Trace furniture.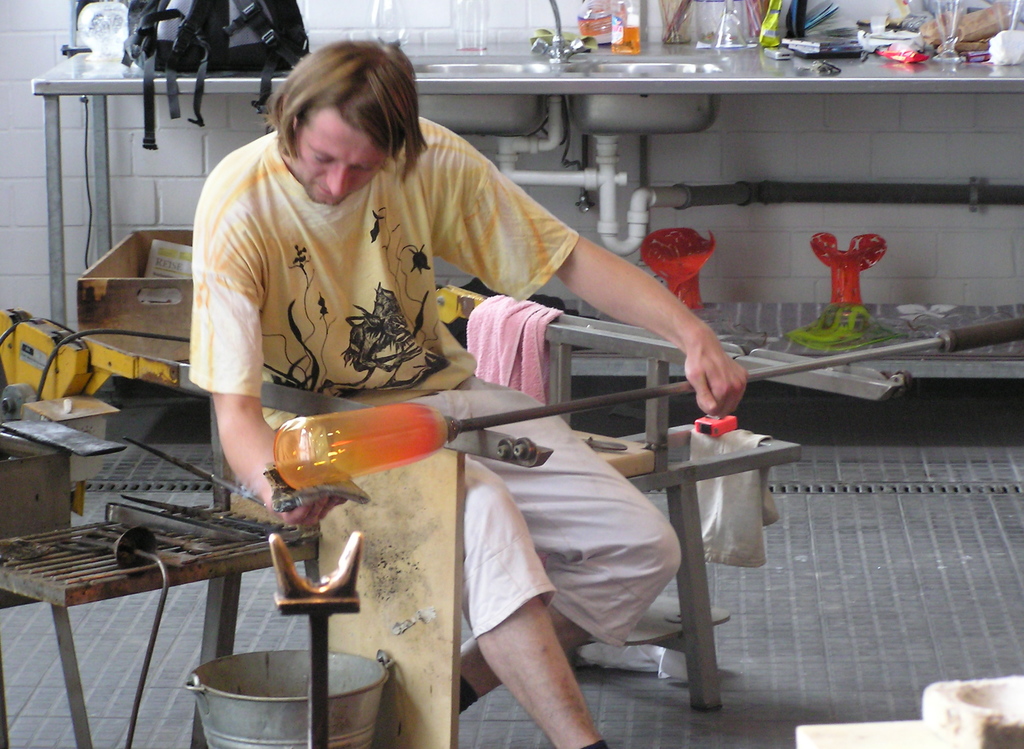
Traced to crop(0, 500, 321, 748).
